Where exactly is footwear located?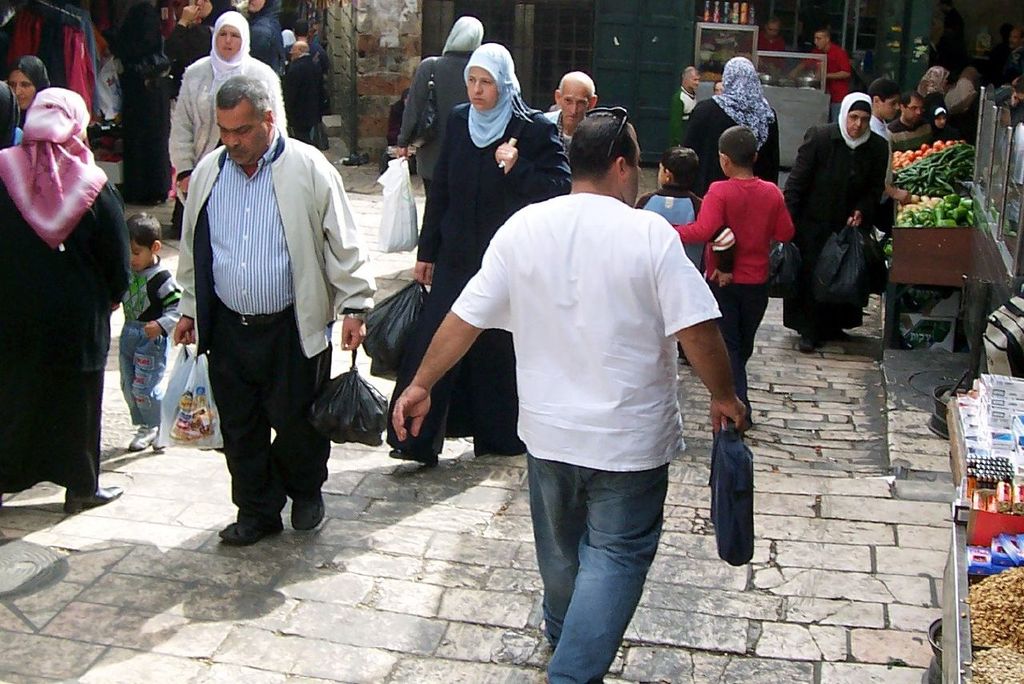
Its bounding box is pyautogui.locateOnScreen(150, 433, 166, 454).
